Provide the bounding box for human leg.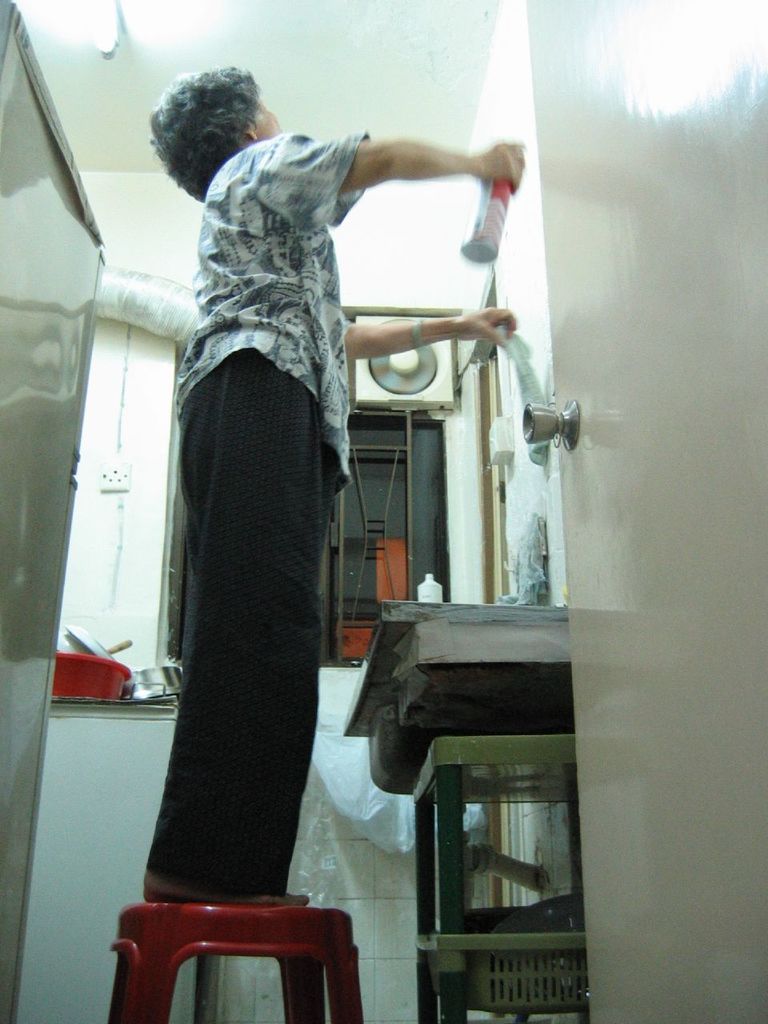
(x1=181, y1=348, x2=325, y2=901).
